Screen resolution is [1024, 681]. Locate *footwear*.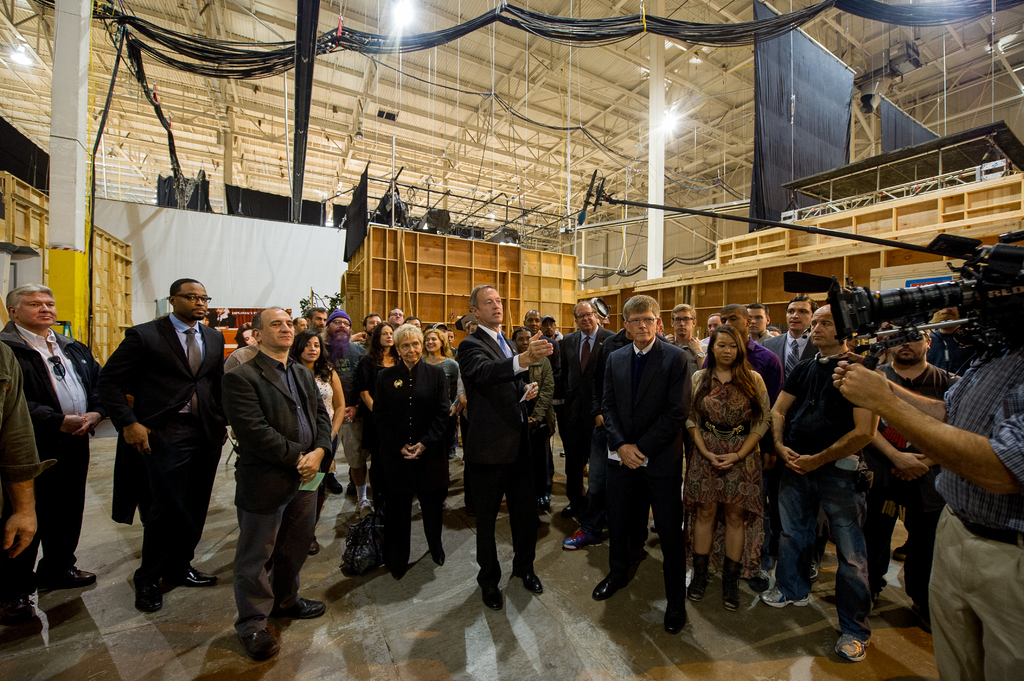
[x1=726, y1=579, x2=738, y2=608].
